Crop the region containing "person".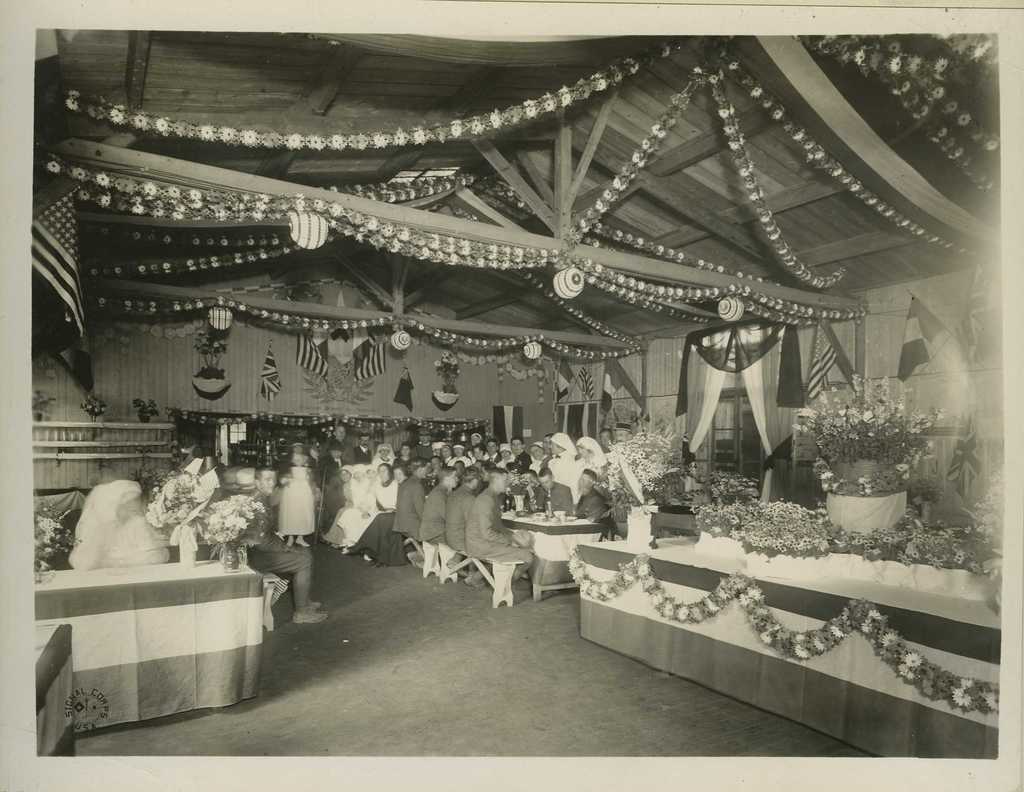
Crop region: (x1=419, y1=468, x2=460, y2=546).
